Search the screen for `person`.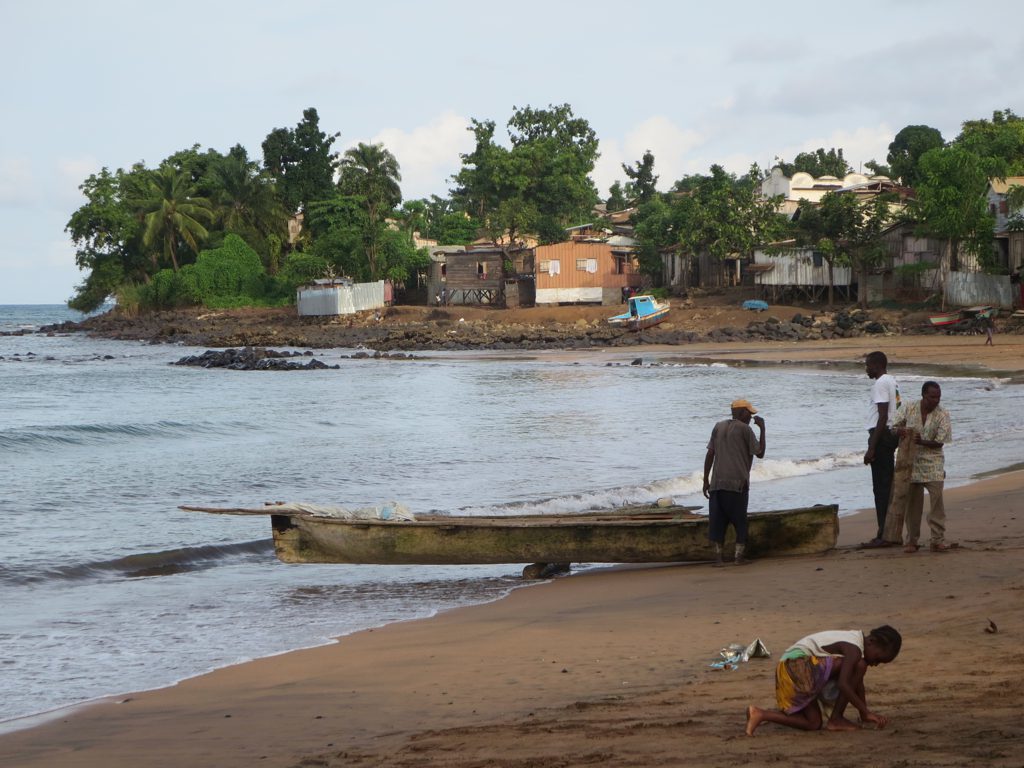
Found at [701,399,768,567].
